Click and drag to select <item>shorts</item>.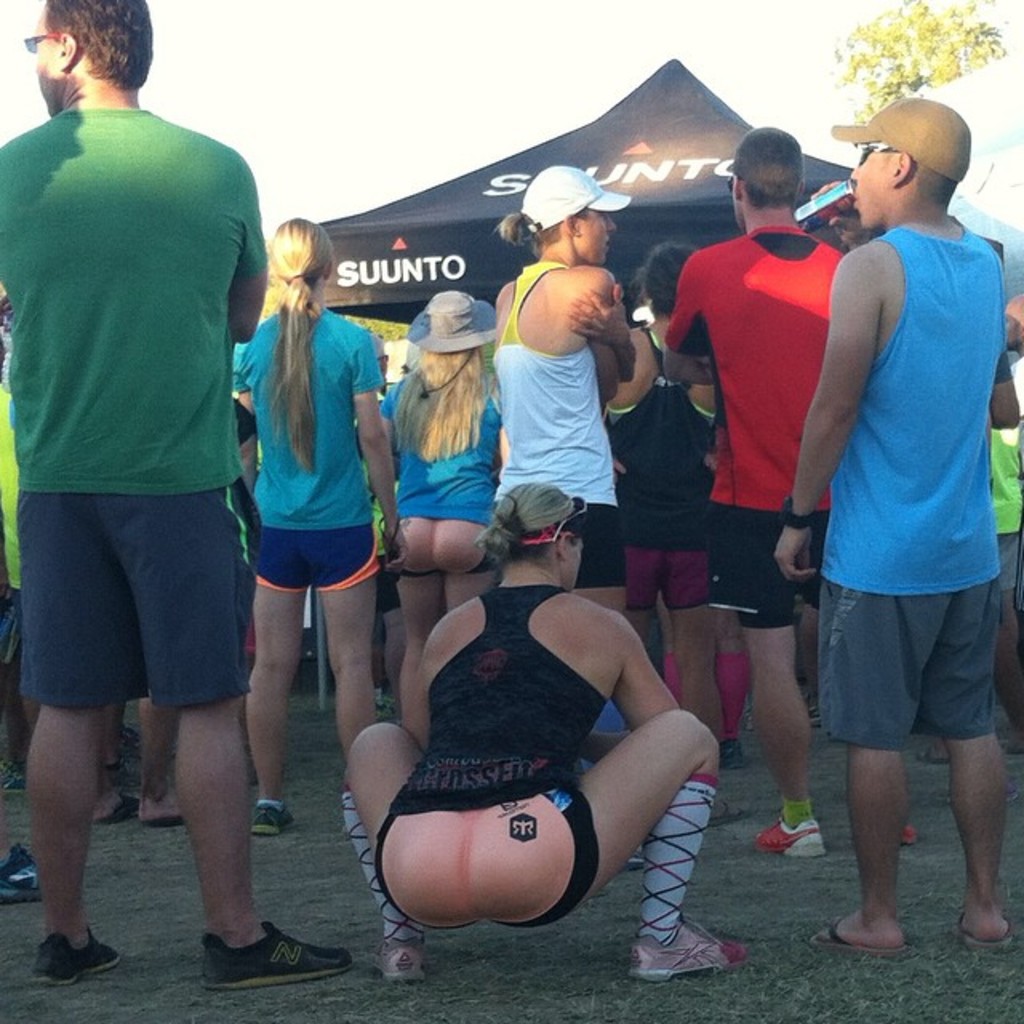
Selection: select_region(386, 518, 502, 584).
